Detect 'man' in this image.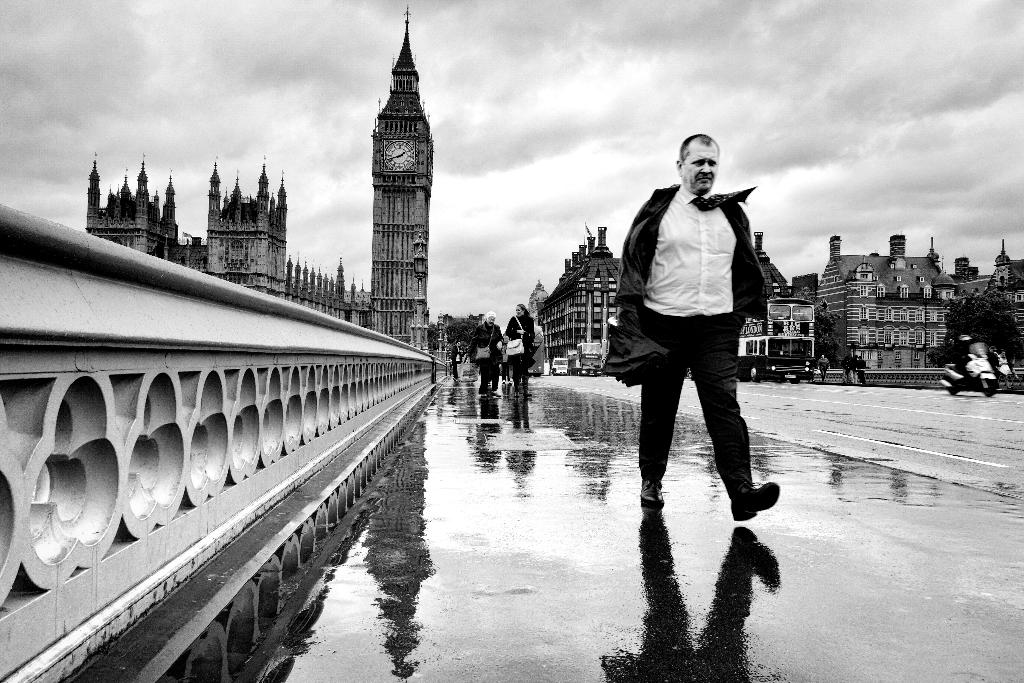
Detection: {"left": 465, "top": 304, "right": 509, "bottom": 399}.
